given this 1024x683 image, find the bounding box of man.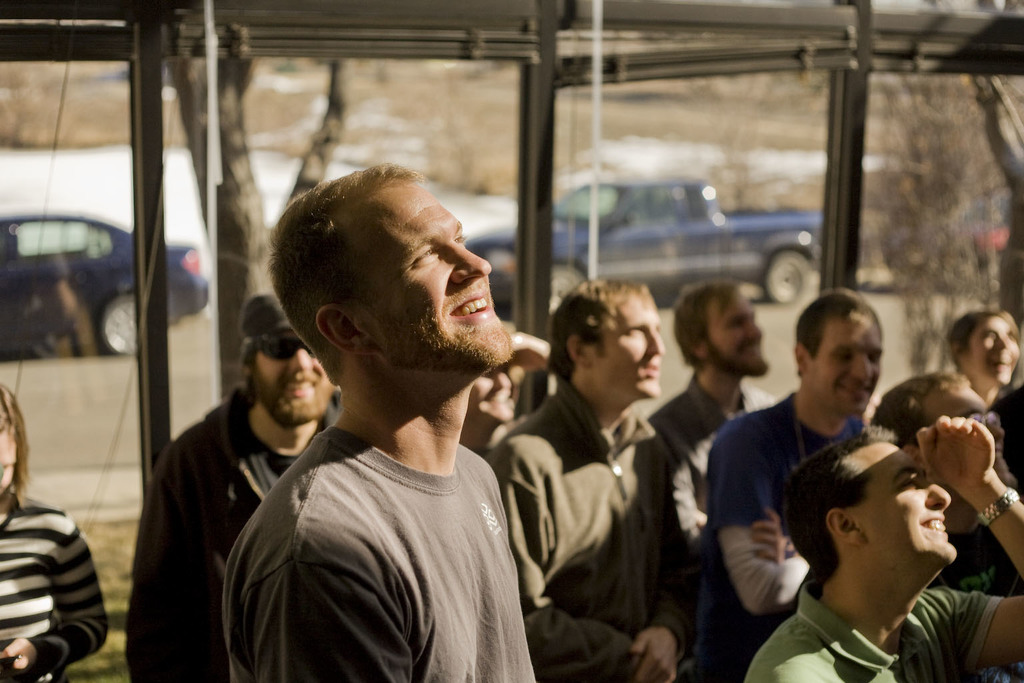
x1=124, y1=289, x2=353, y2=682.
